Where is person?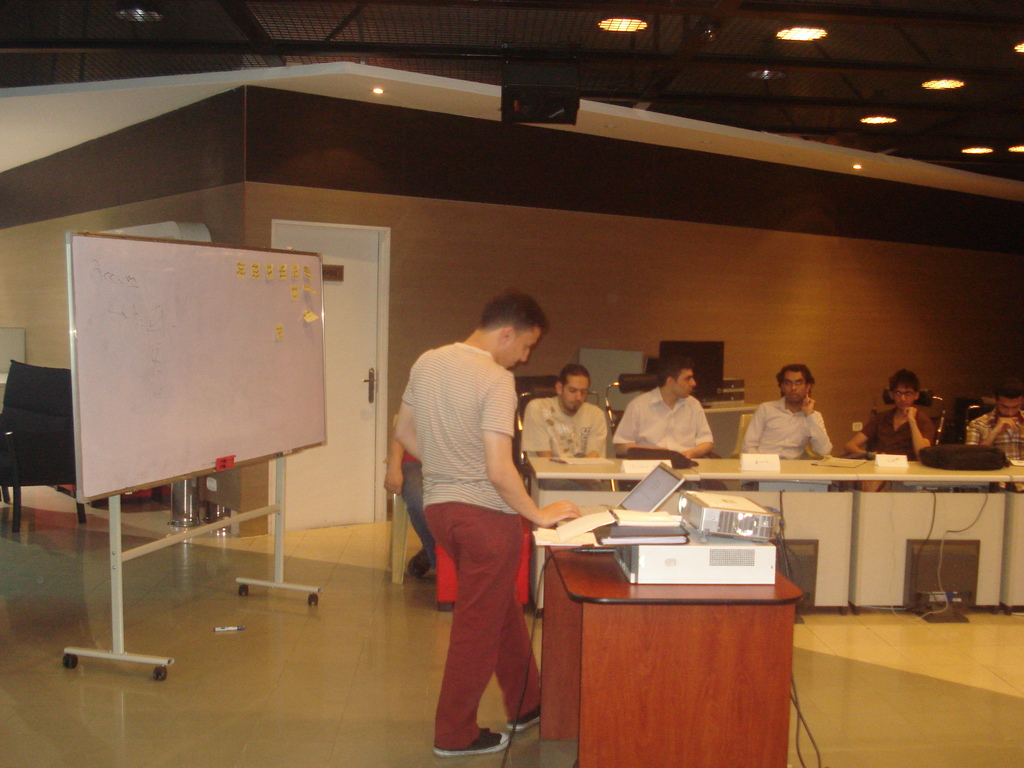
box=[609, 353, 716, 457].
